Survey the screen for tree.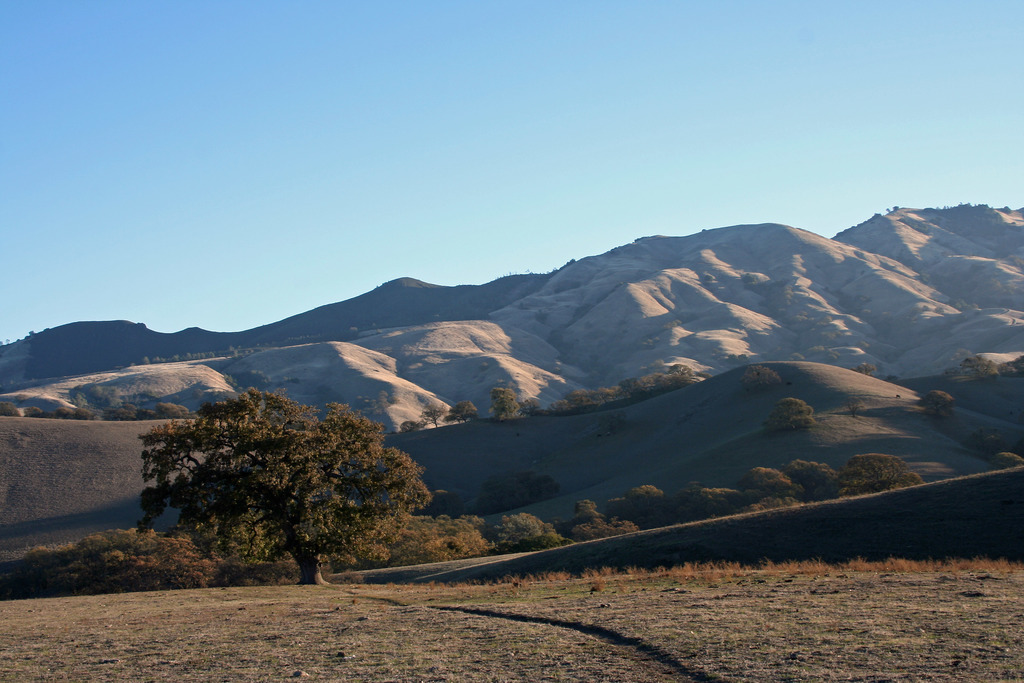
Survey found: (1000, 353, 1023, 369).
